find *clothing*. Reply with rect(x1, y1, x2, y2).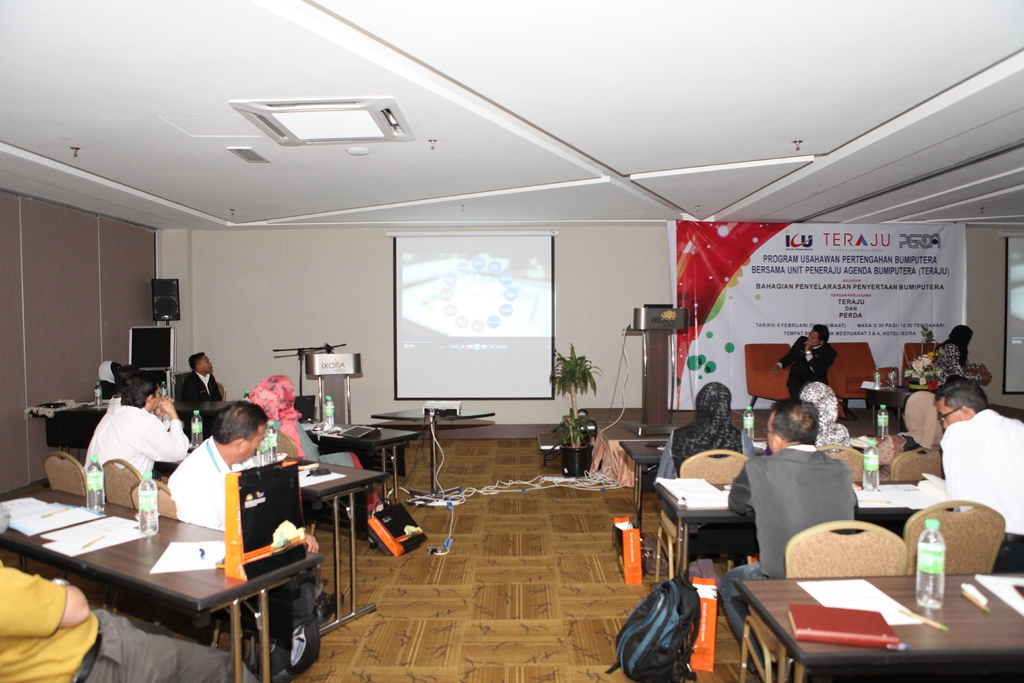
rect(890, 394, 945, 481).
